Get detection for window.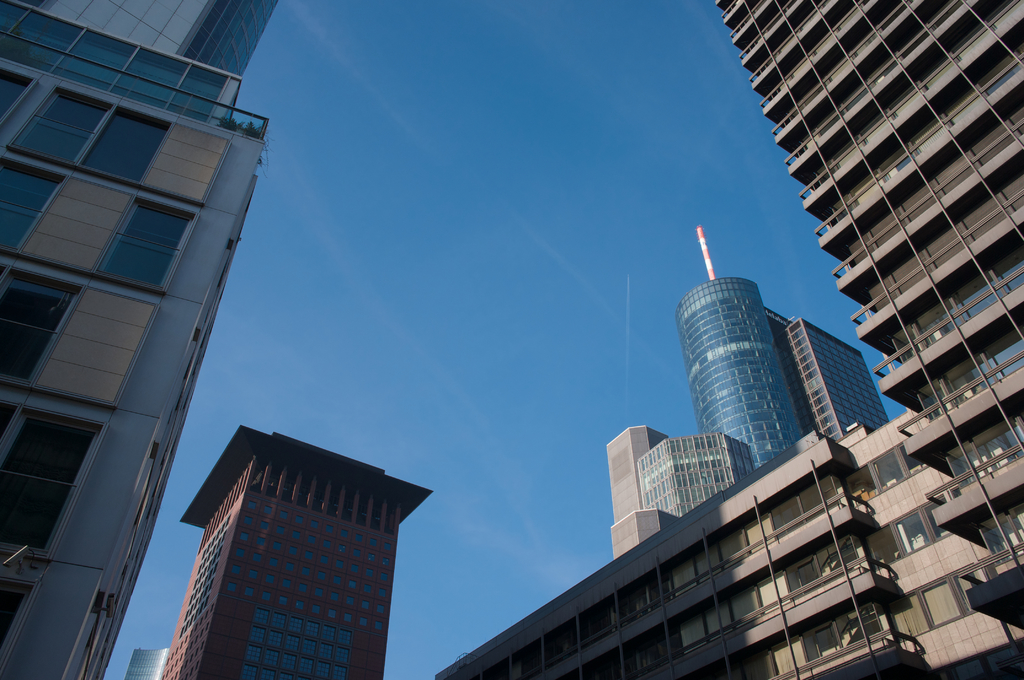
Detection: x1=7, y1=87, x2=227, y2=208.
